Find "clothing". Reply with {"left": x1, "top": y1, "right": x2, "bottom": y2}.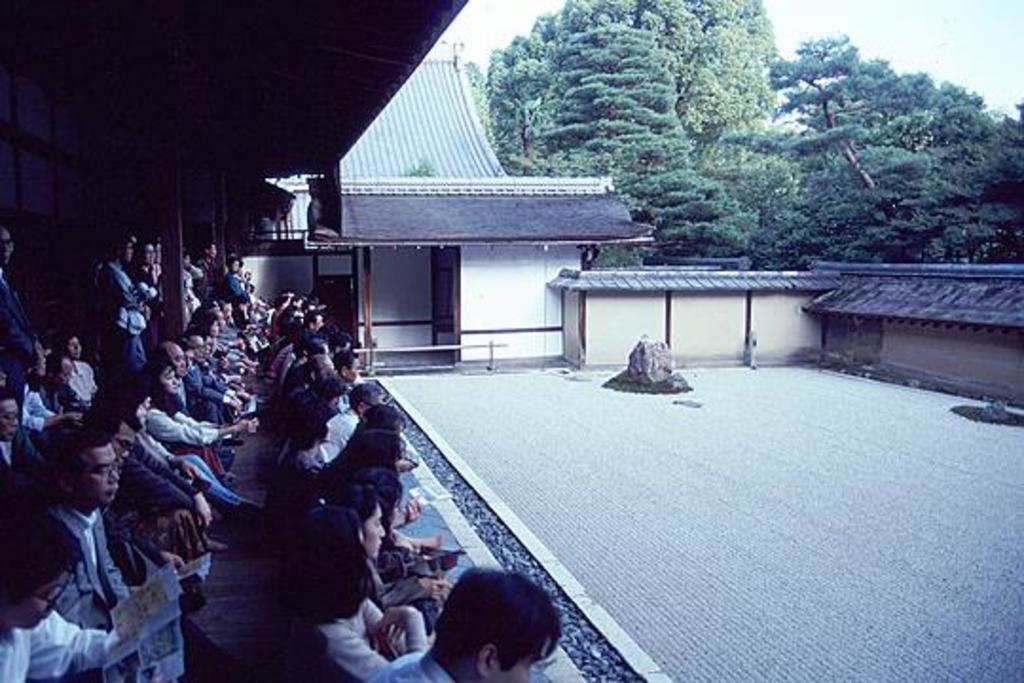
{"left": 135, "top": 402, "right": 220, "bottom": 452}.
